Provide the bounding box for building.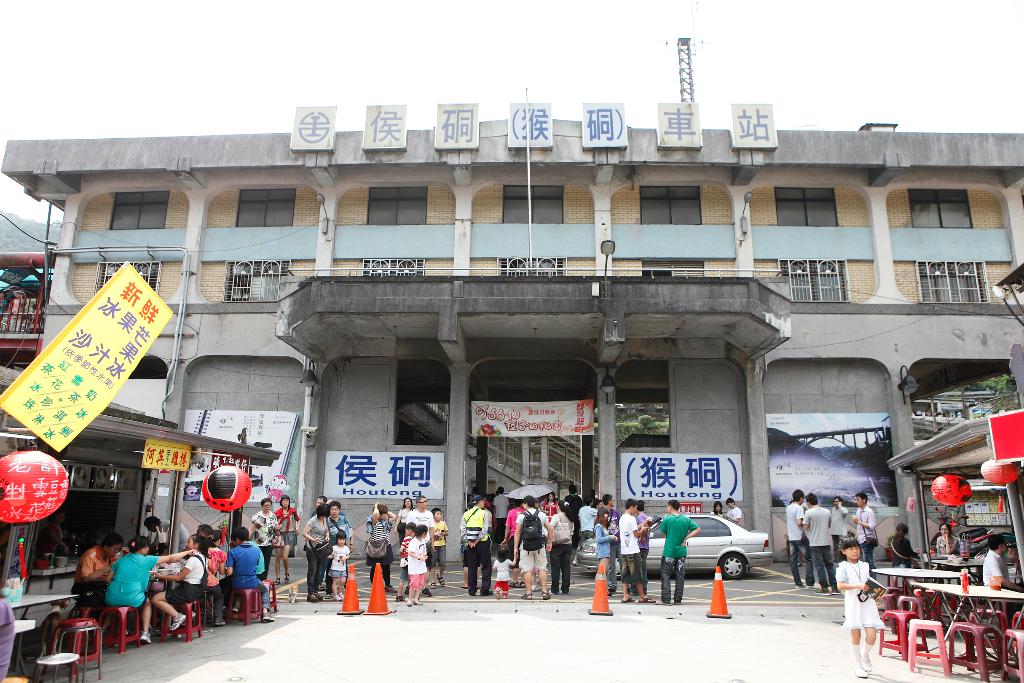
[left=0, top=2, right=1023, bottom=563].
